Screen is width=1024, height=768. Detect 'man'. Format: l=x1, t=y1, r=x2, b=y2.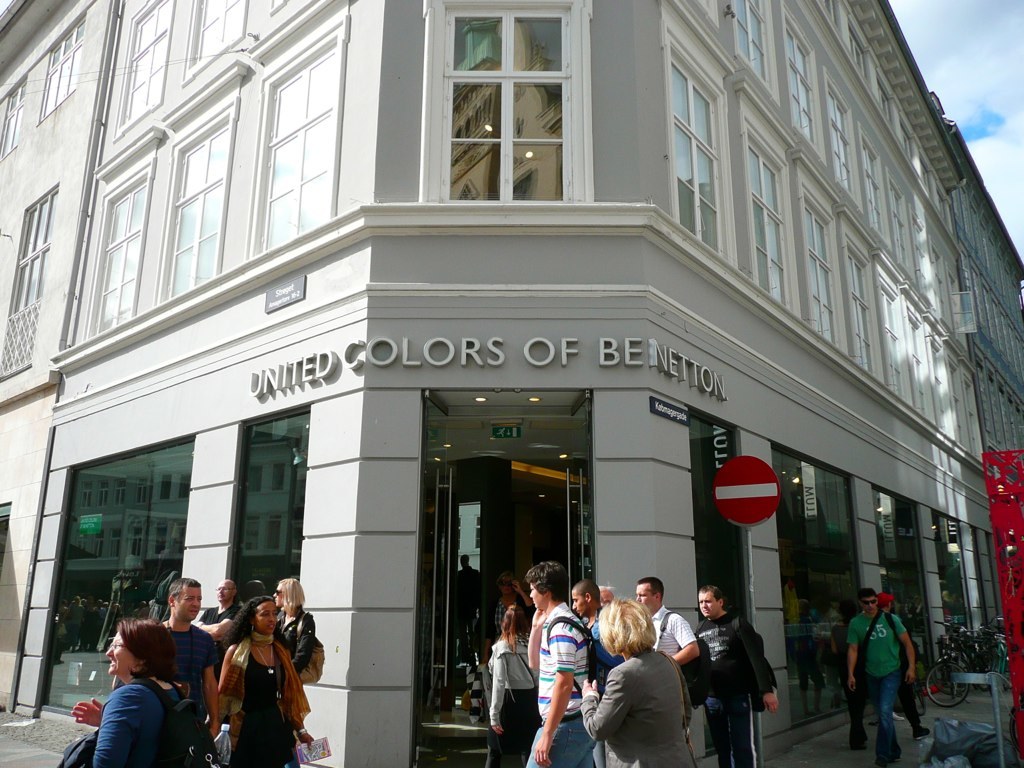
l=876, t=592, r=932, b=742.
